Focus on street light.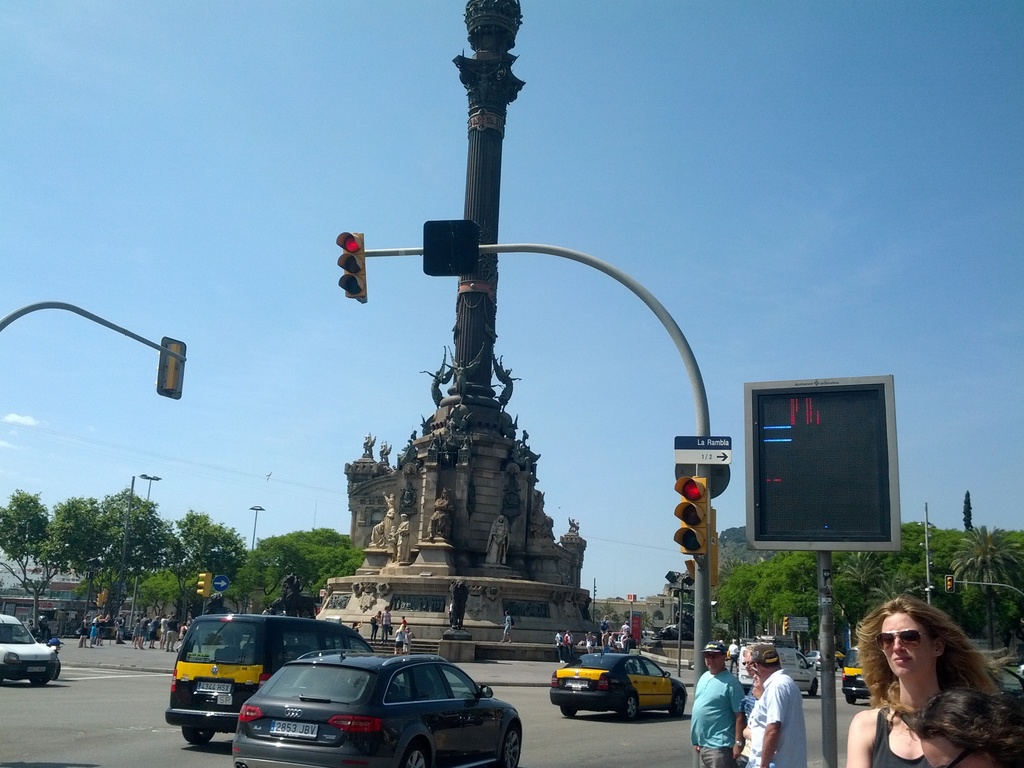
Focused at (239,503,269,614).
